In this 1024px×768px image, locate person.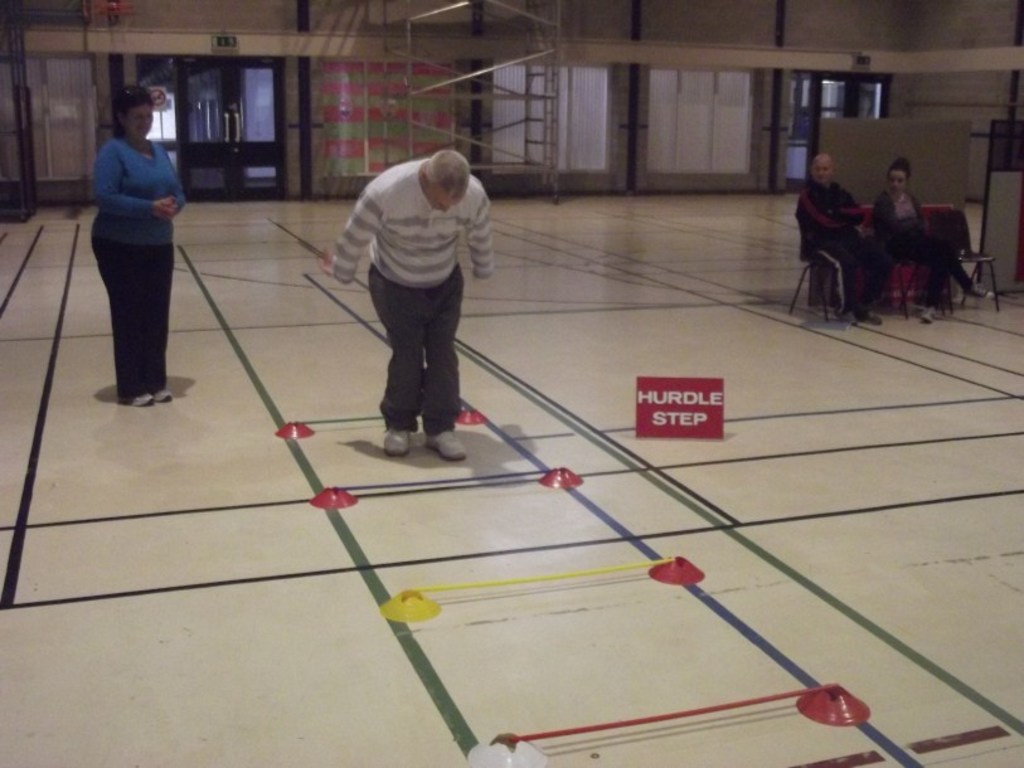
Bounding box: bbox=(883, 157, 999, 321).
